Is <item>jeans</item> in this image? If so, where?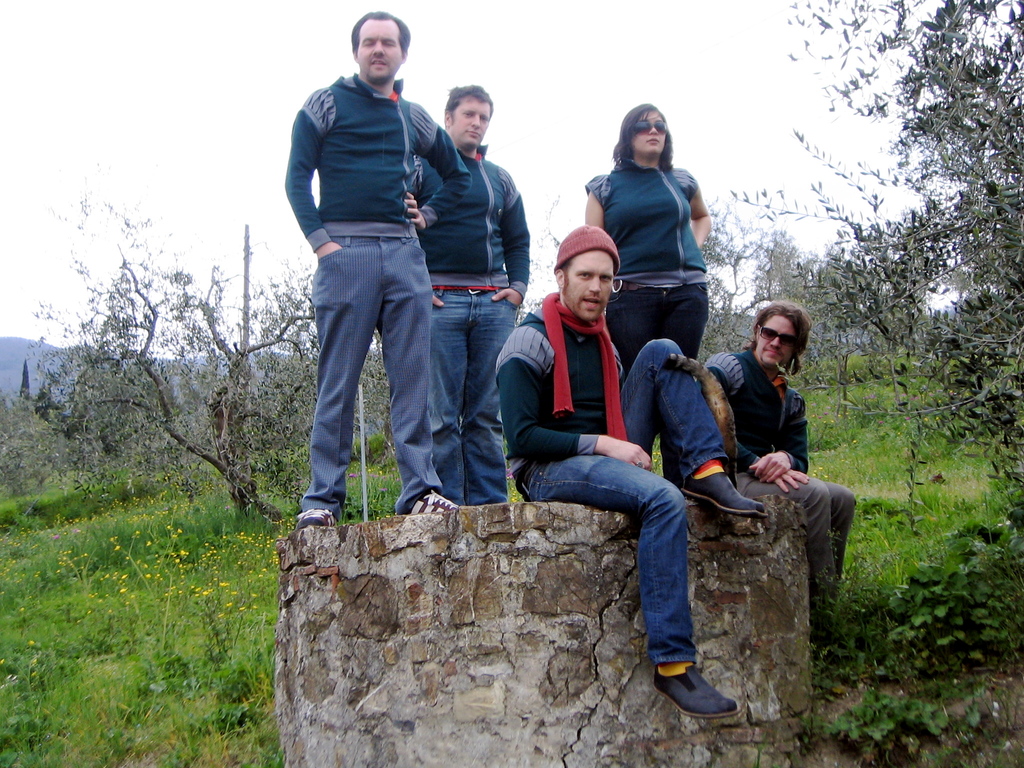
Yes, at select_region(524, 336, 731, 665).
